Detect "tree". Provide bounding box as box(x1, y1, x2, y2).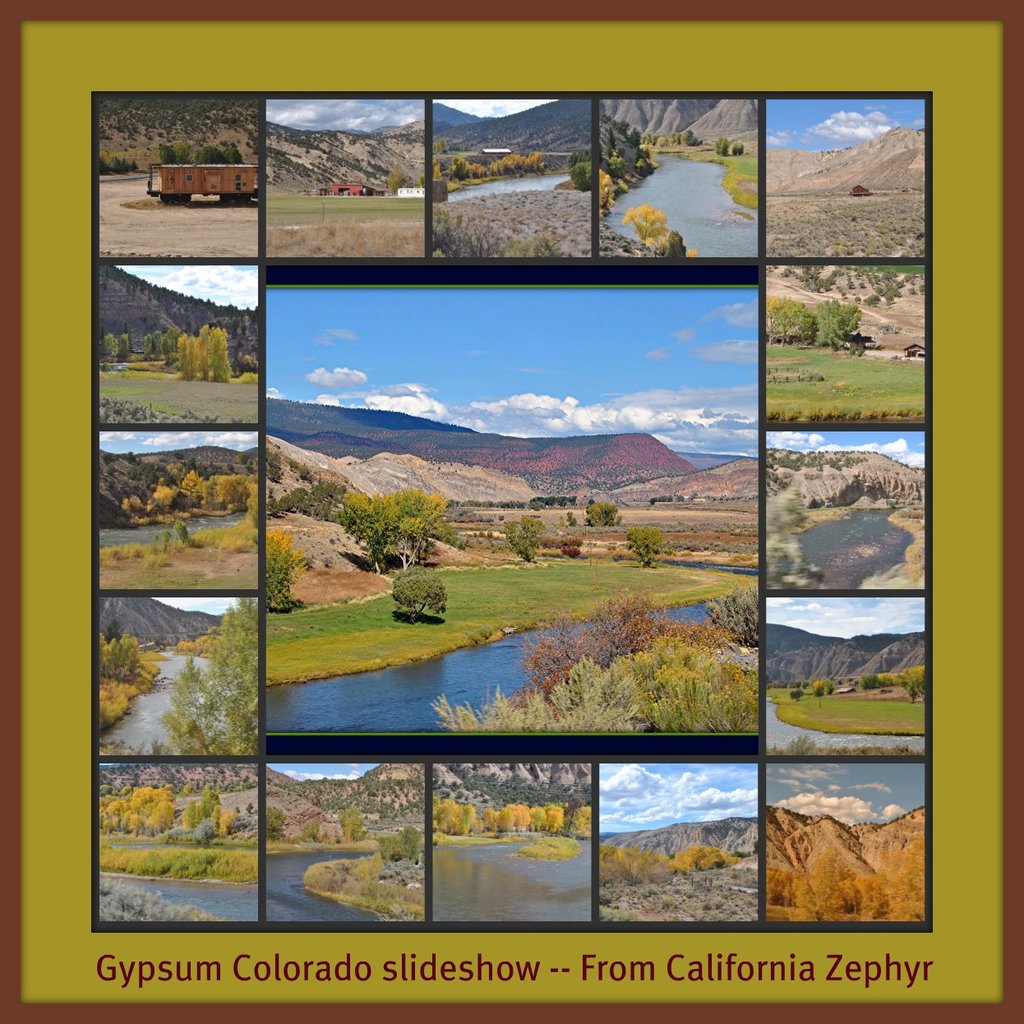
box(810, 675, 828, 708).
